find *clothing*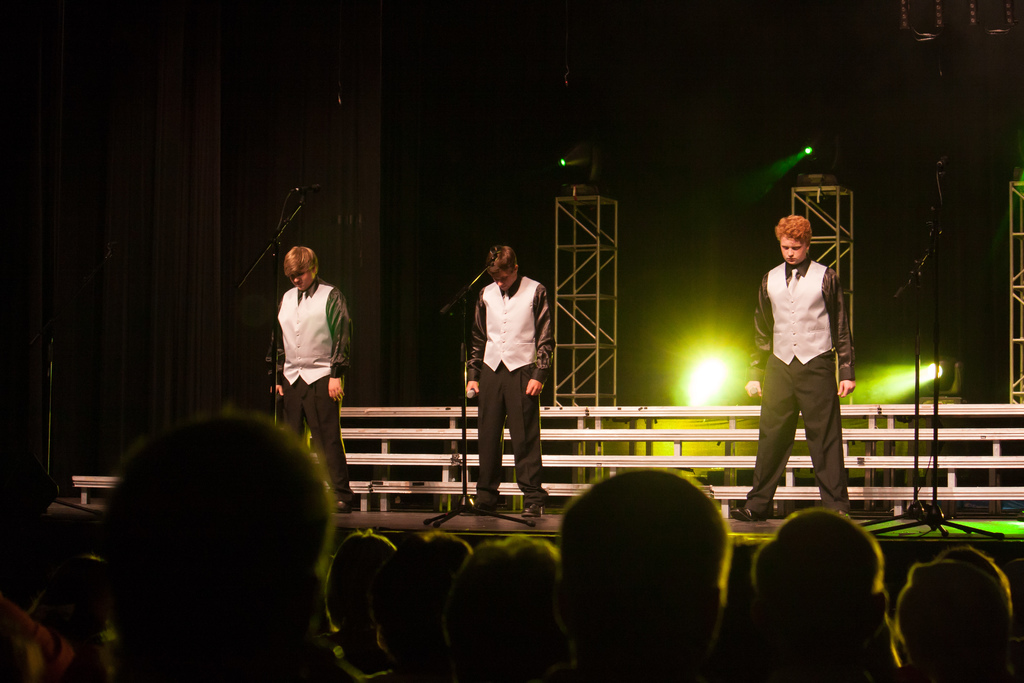
[x1=471, y1=267, x2=559, y2=504]
